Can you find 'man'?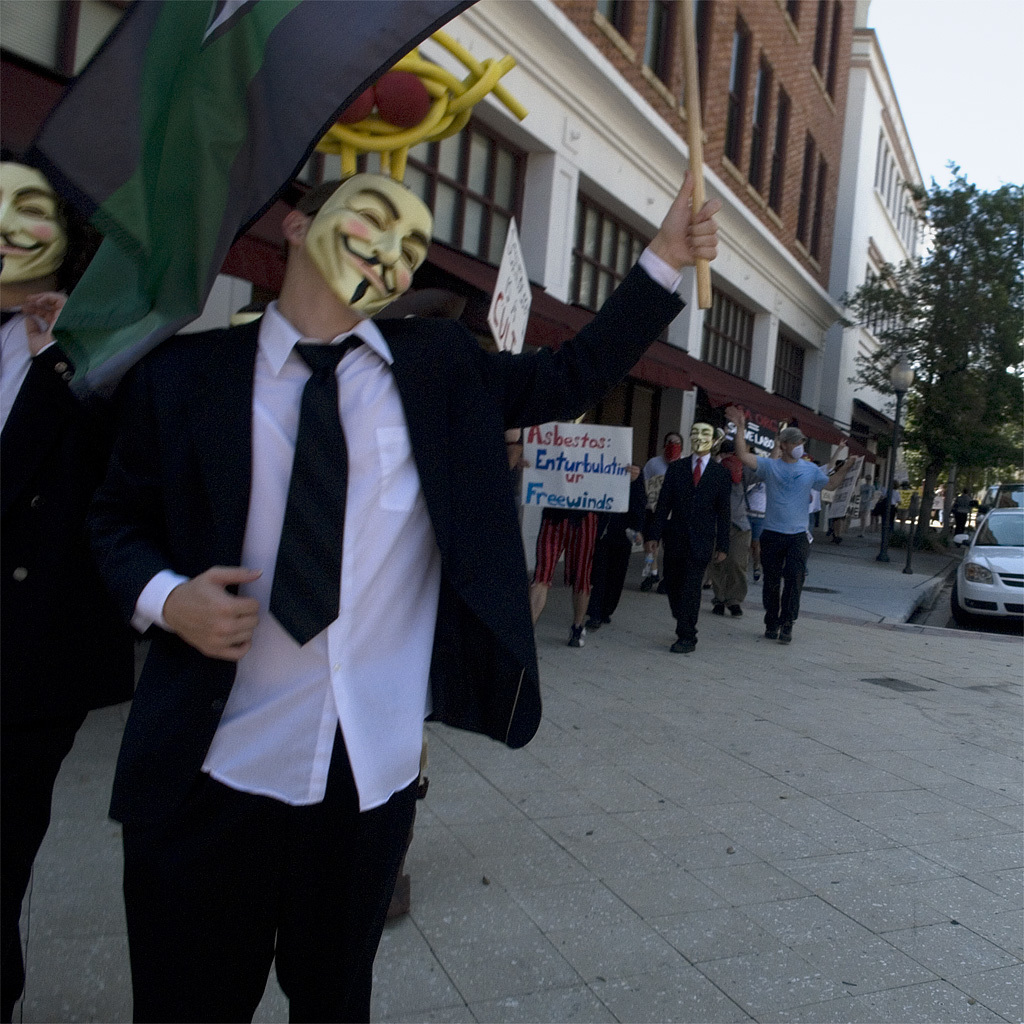
Yes, bounding box: region(731, 409, 850, 648).
